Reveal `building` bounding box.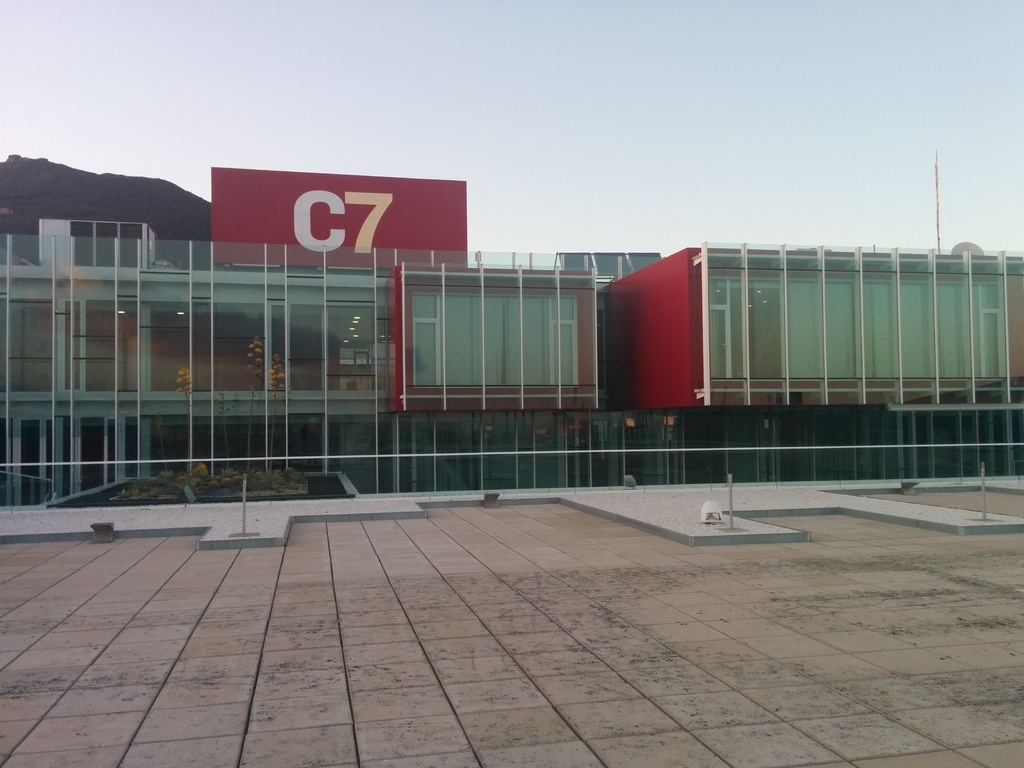
Revealed: crop(0, 151, 1023, 516).
